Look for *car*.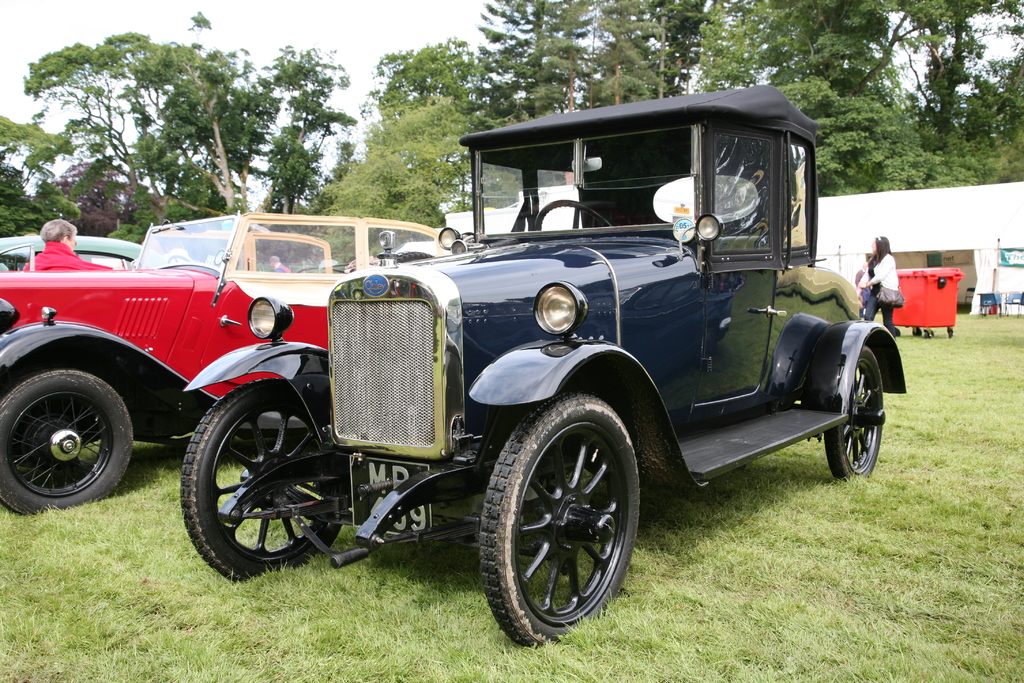
Found: [0,207,456,518].
